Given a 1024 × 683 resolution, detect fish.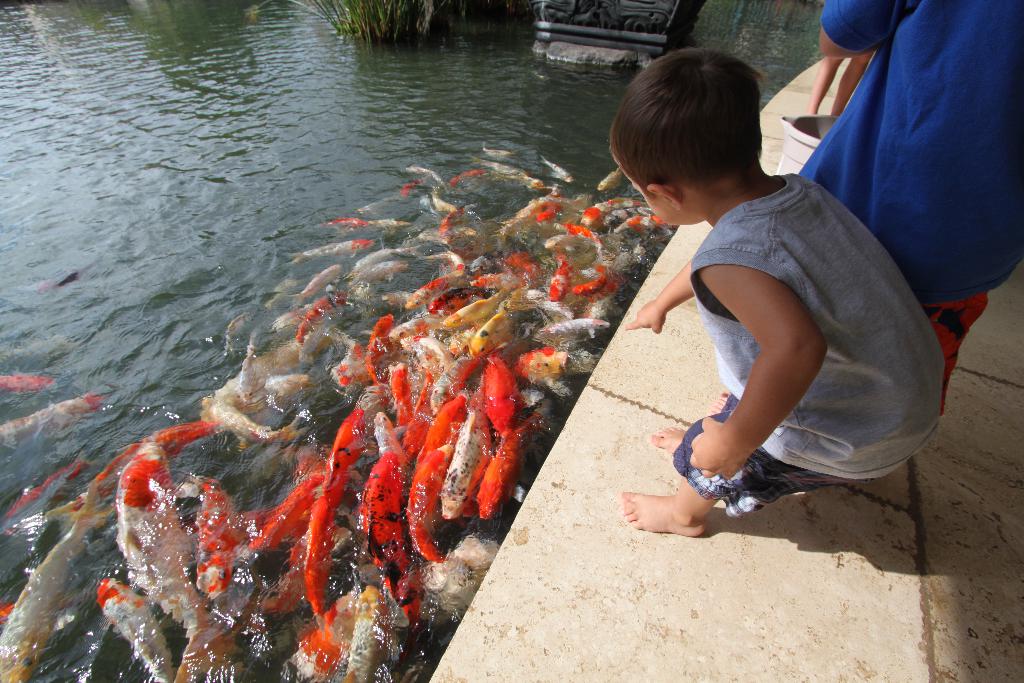
(367,211,412,229).
